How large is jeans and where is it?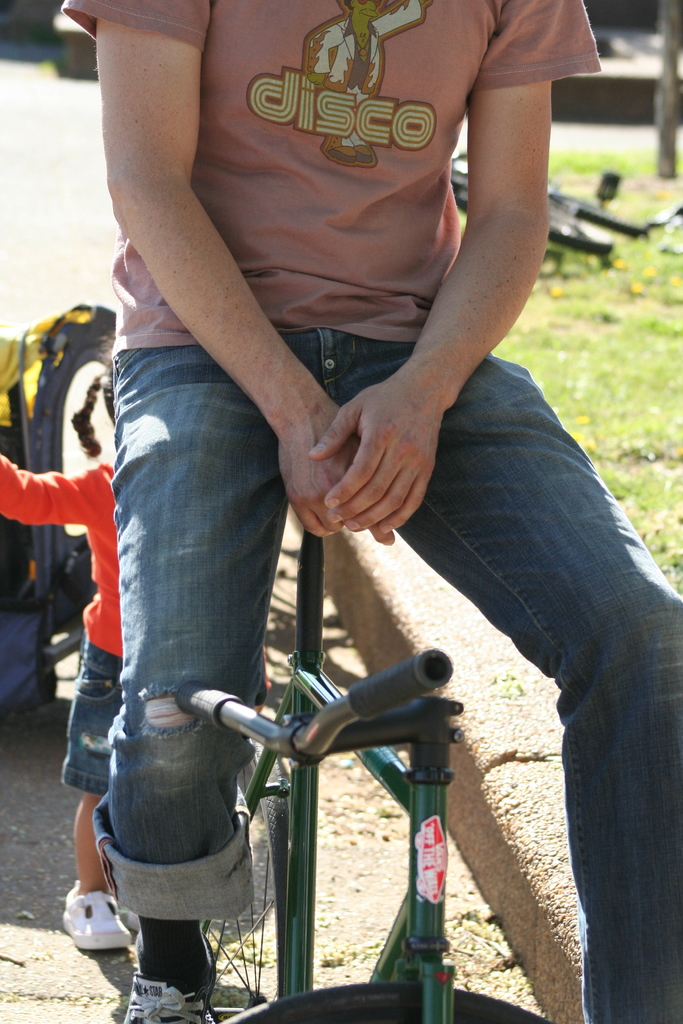
Bounding box: Rect(92, 324, 682, 1023).
